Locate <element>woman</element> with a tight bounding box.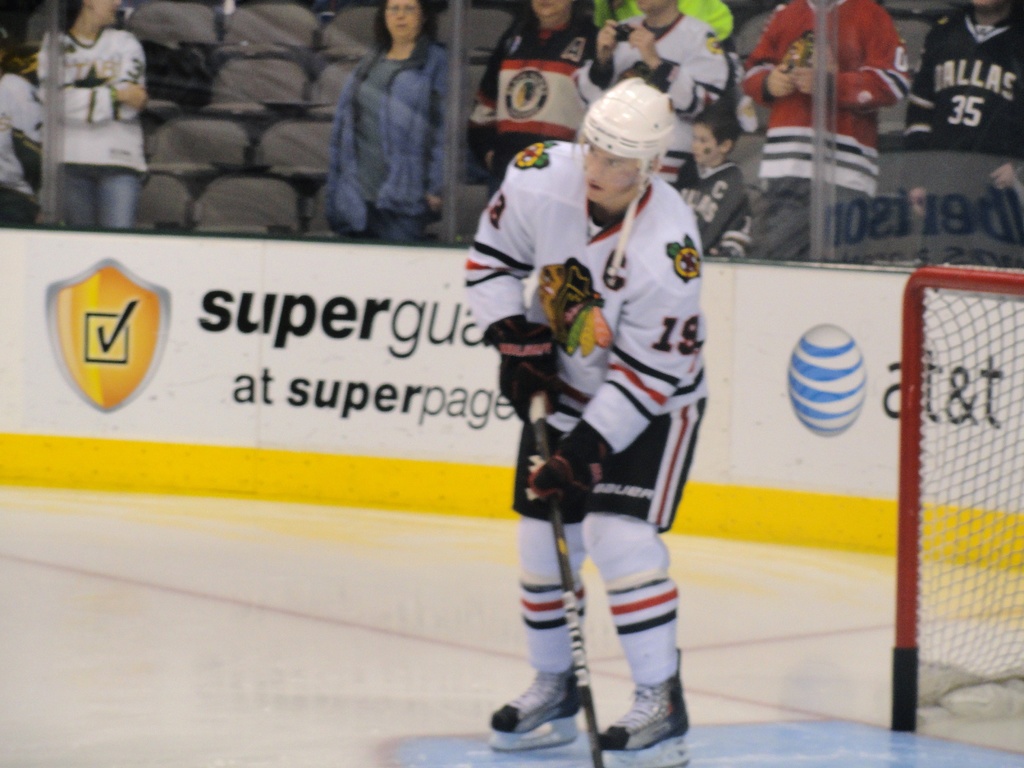
{"left": 36, "top": 0, "right": 147, "bottom": 236}.
